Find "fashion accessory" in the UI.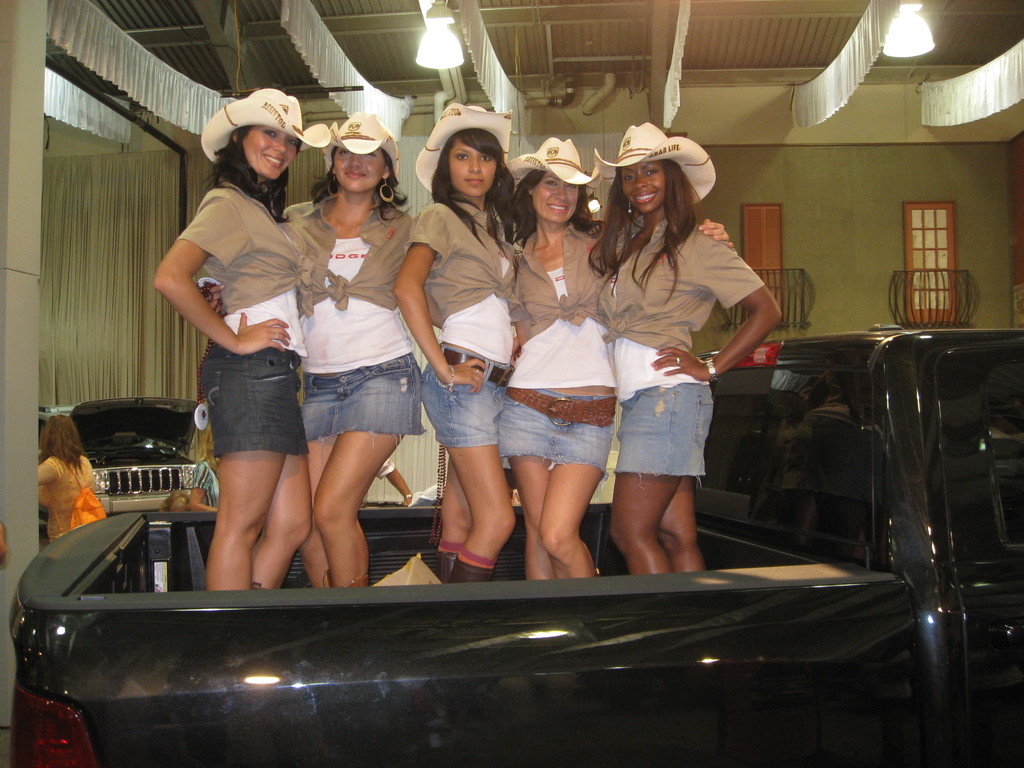
UI element at BBox(435, 342, 523, 390).
